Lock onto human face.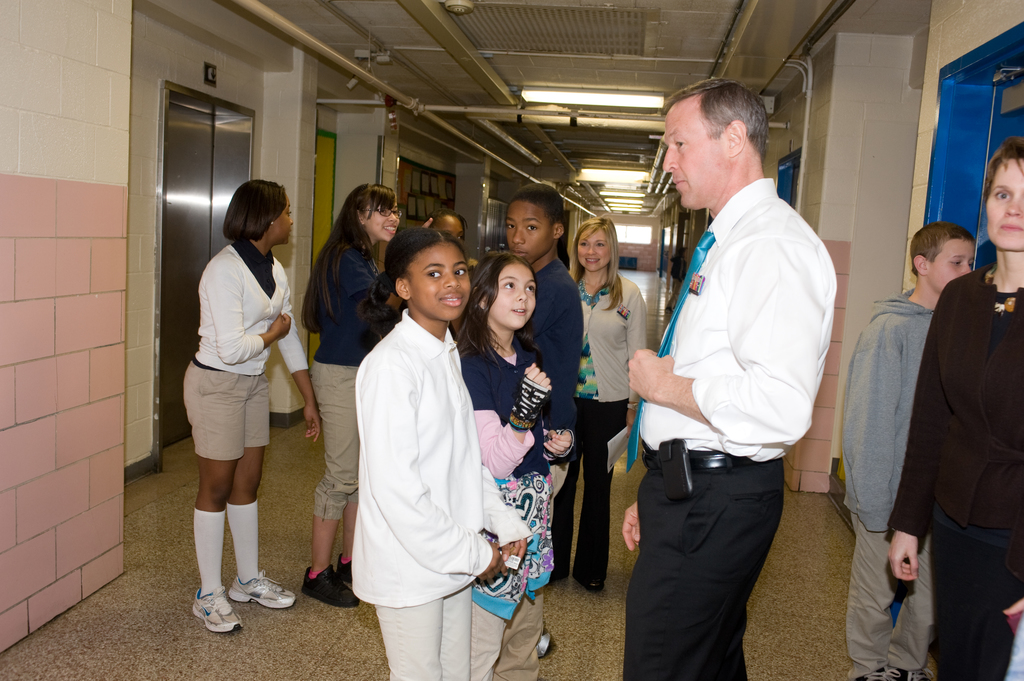
Locked: {"left": 405, "top": 240, "right": 468, "bottom": 319}.
